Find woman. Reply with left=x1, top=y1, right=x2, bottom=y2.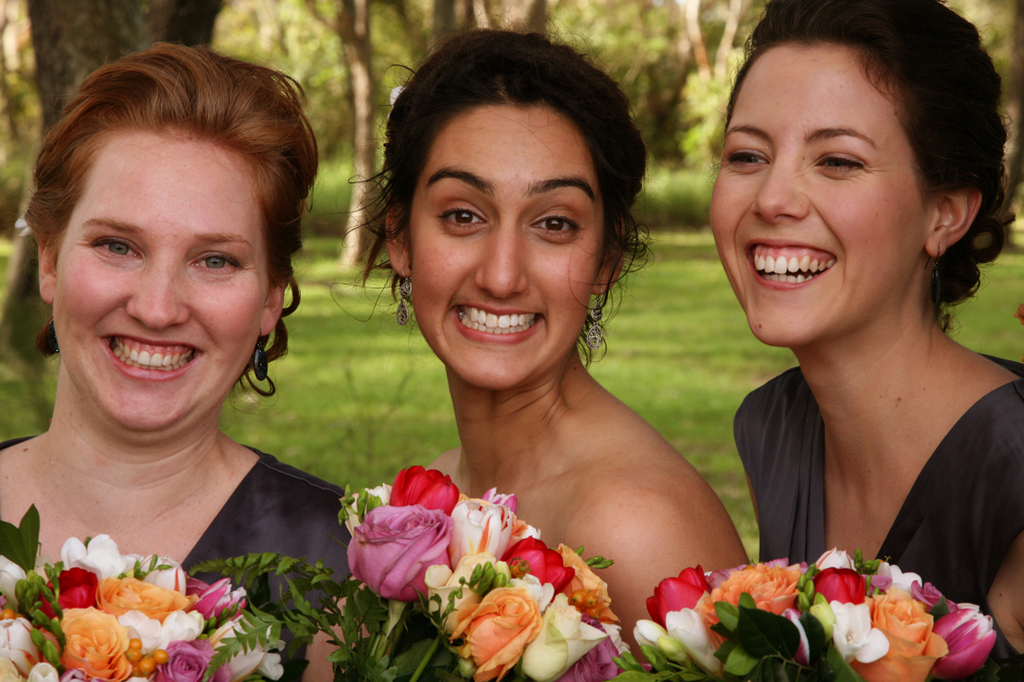
left=0, top=43, right=368, bottom=681.
